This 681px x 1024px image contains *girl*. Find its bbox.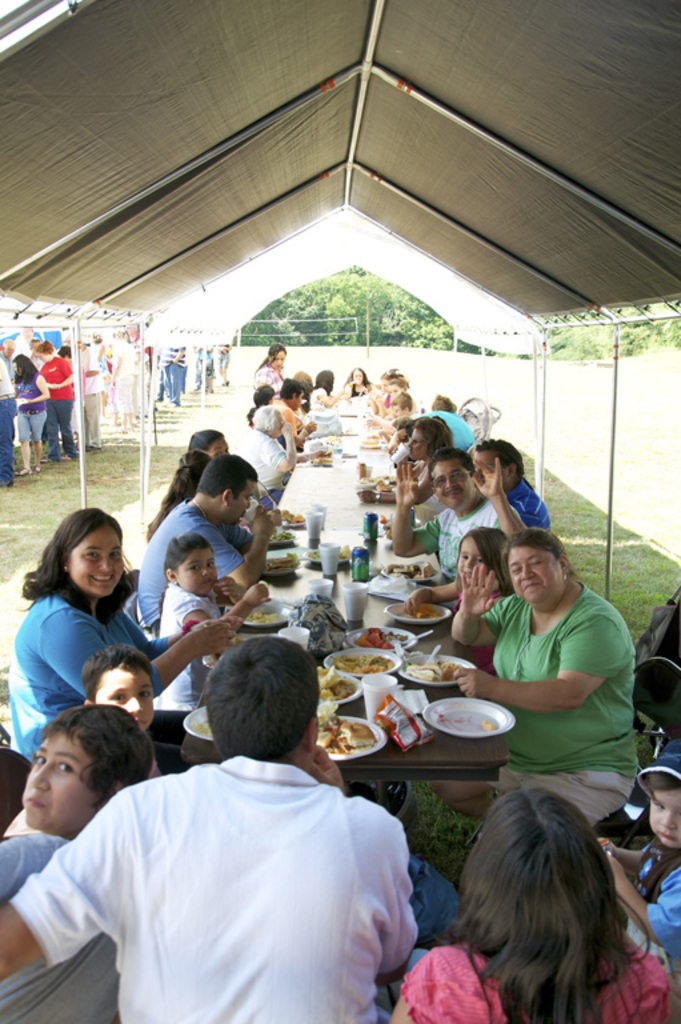
[left=402, top=525, right=508, bottom=677].
